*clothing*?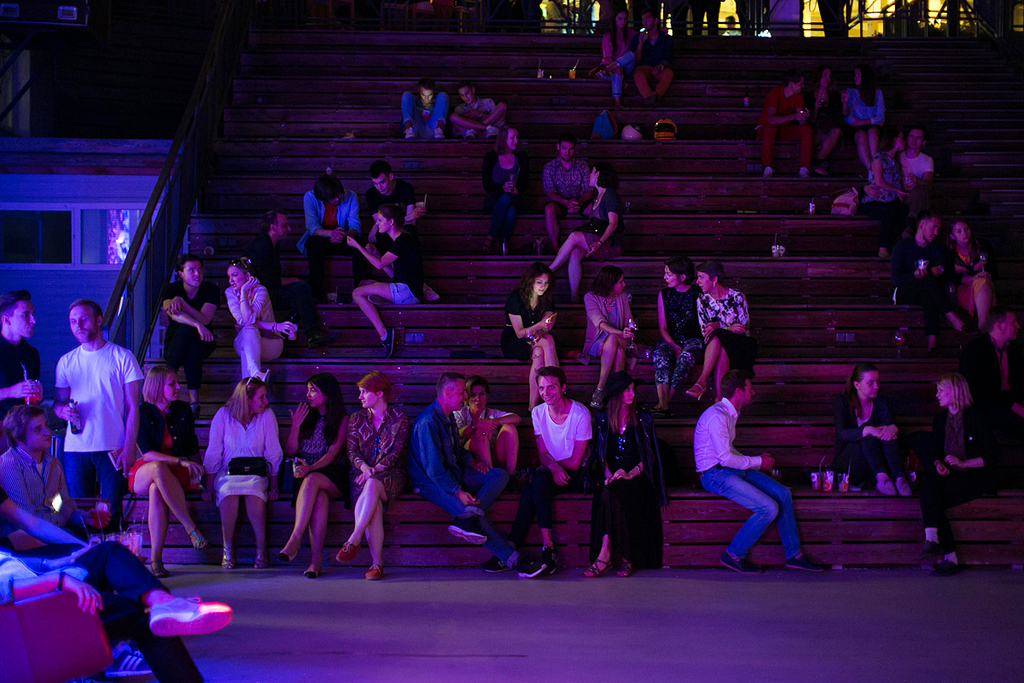
835 388 912 494
